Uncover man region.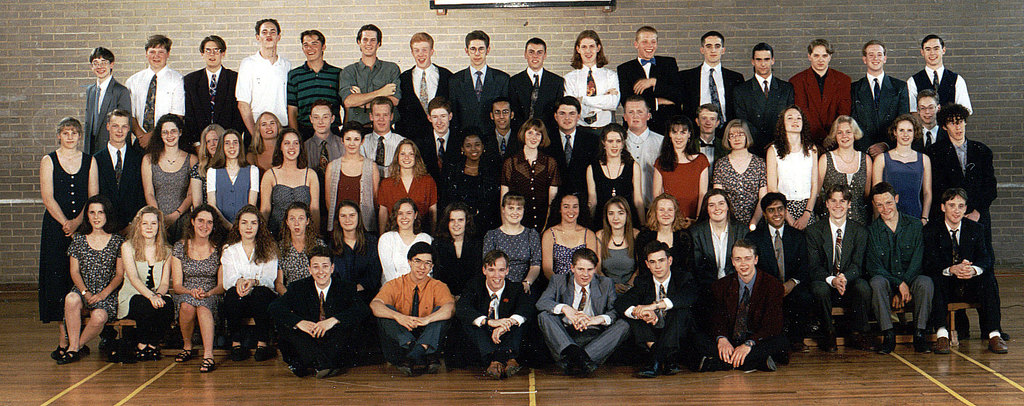
Uncovered: l=483, t=96, r=525, b=175.
